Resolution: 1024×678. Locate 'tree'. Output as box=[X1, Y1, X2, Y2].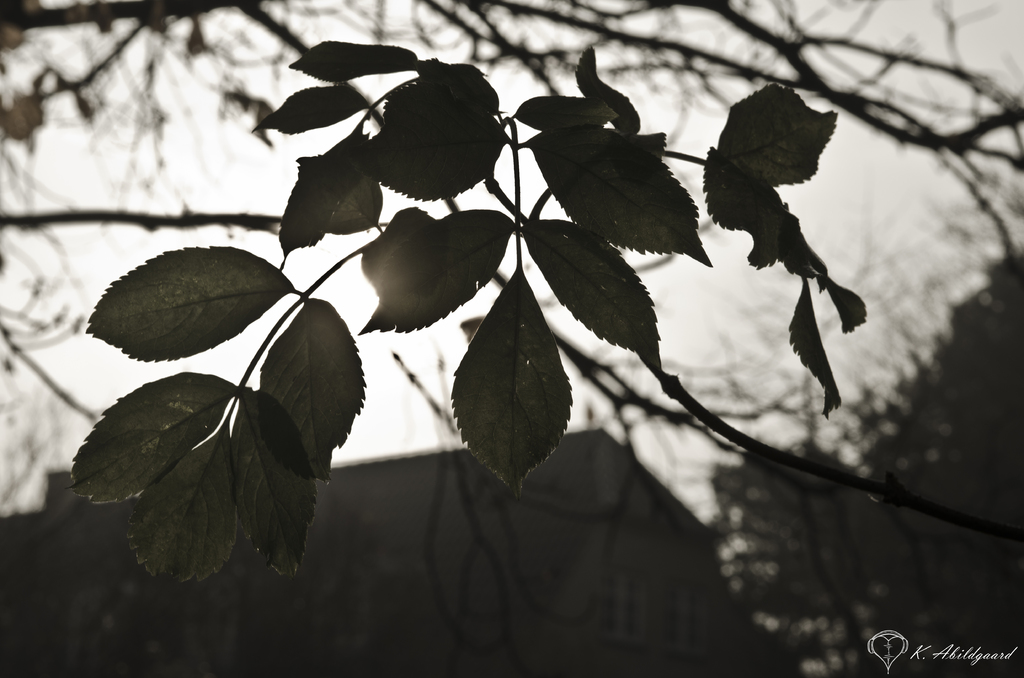
box=[723, 245, 1023, 677].
